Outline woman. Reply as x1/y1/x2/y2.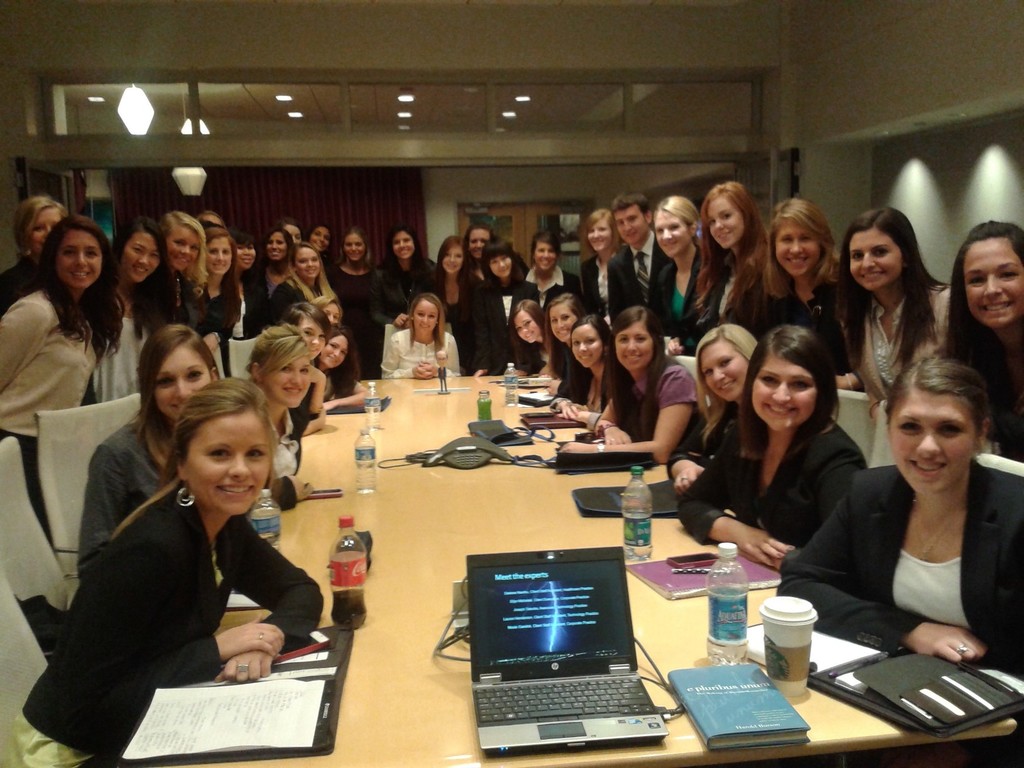
234/319/310/476.
